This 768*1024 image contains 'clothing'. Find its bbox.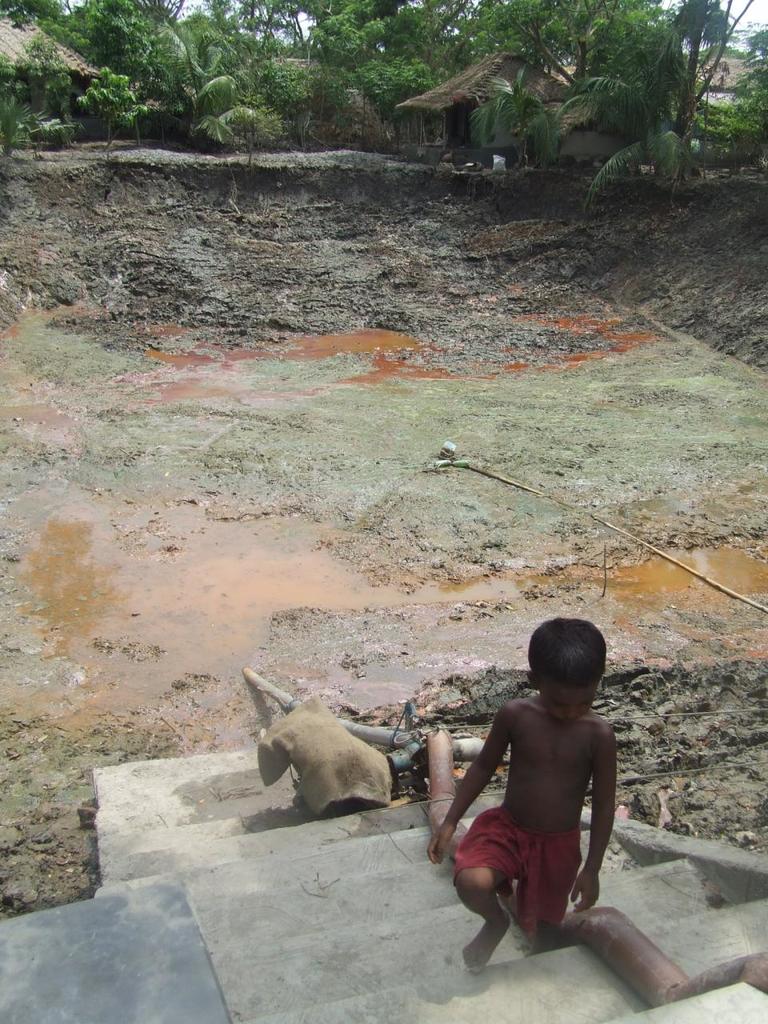
{"x1": 450, "y1": 806, "x2": 581, "y2": 931}.
